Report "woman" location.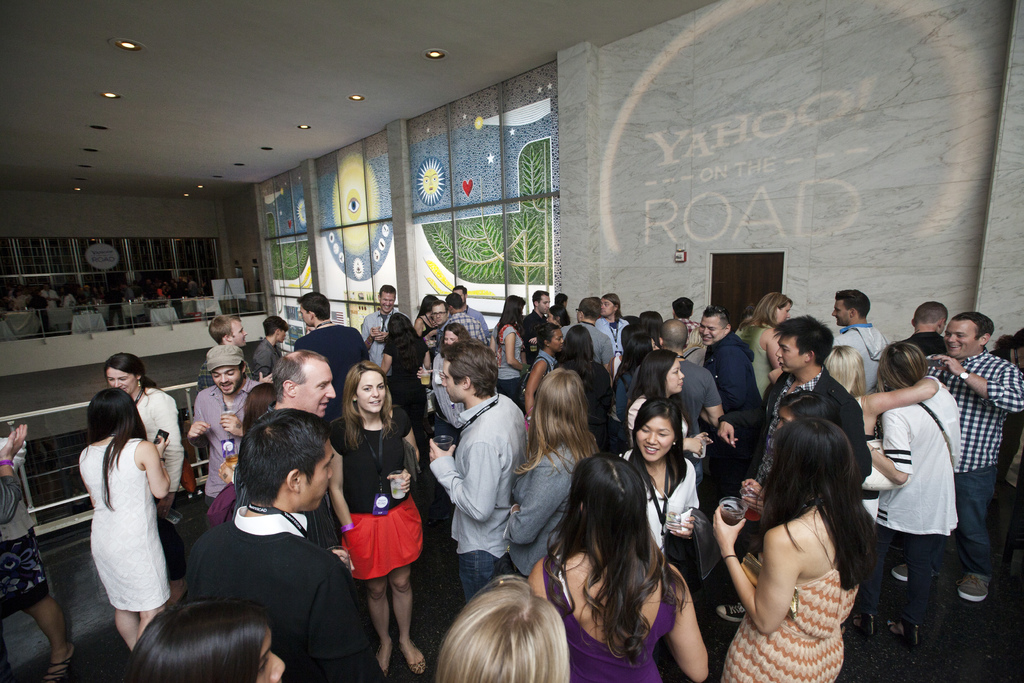
Report: select_region(488, 293, 525, 404).
